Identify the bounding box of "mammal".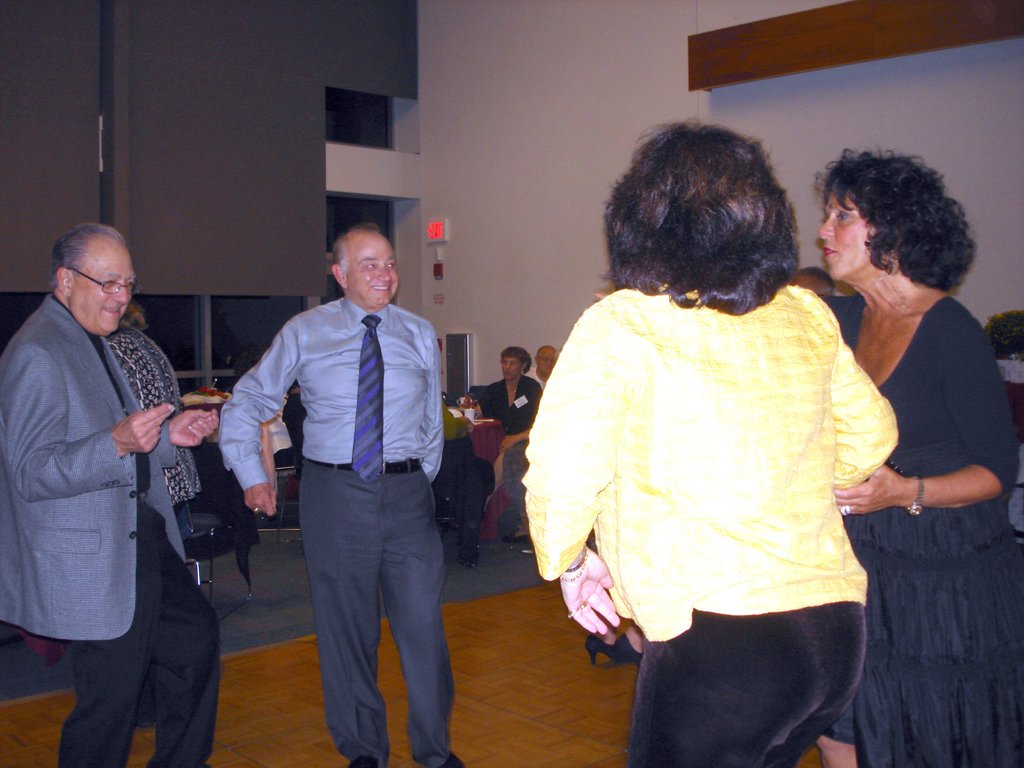
pyautogui.locateOnScreen(791, 264, 831, 300).
